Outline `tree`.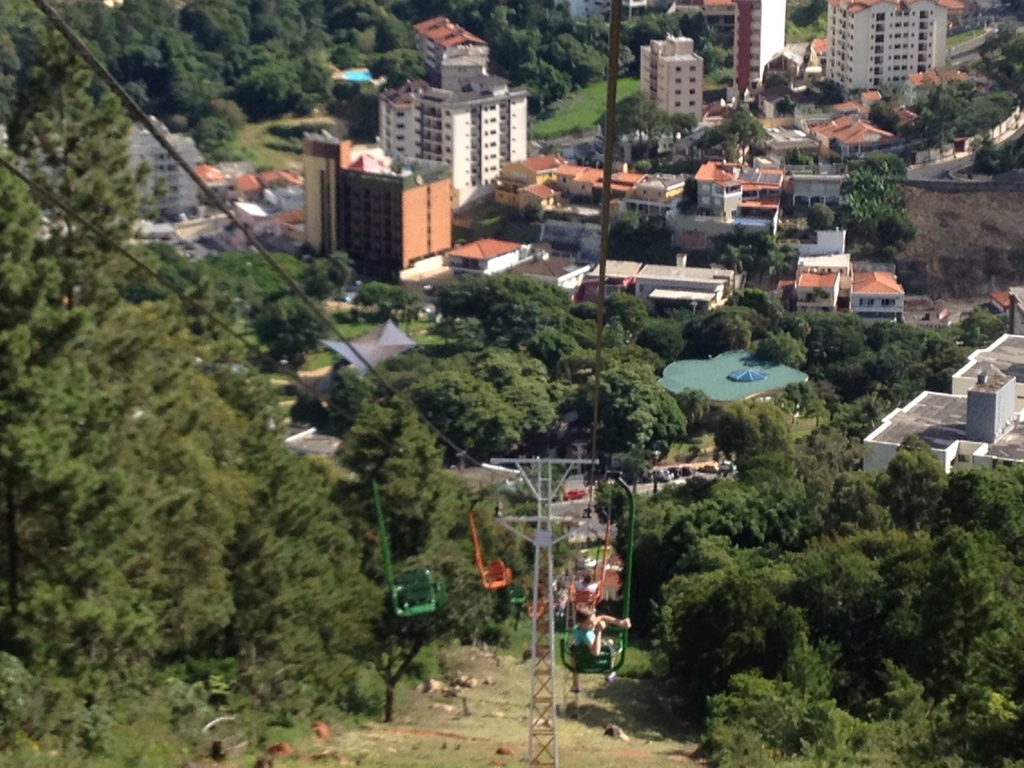
Outline: bbox=[902, 80, 1012, 150].
